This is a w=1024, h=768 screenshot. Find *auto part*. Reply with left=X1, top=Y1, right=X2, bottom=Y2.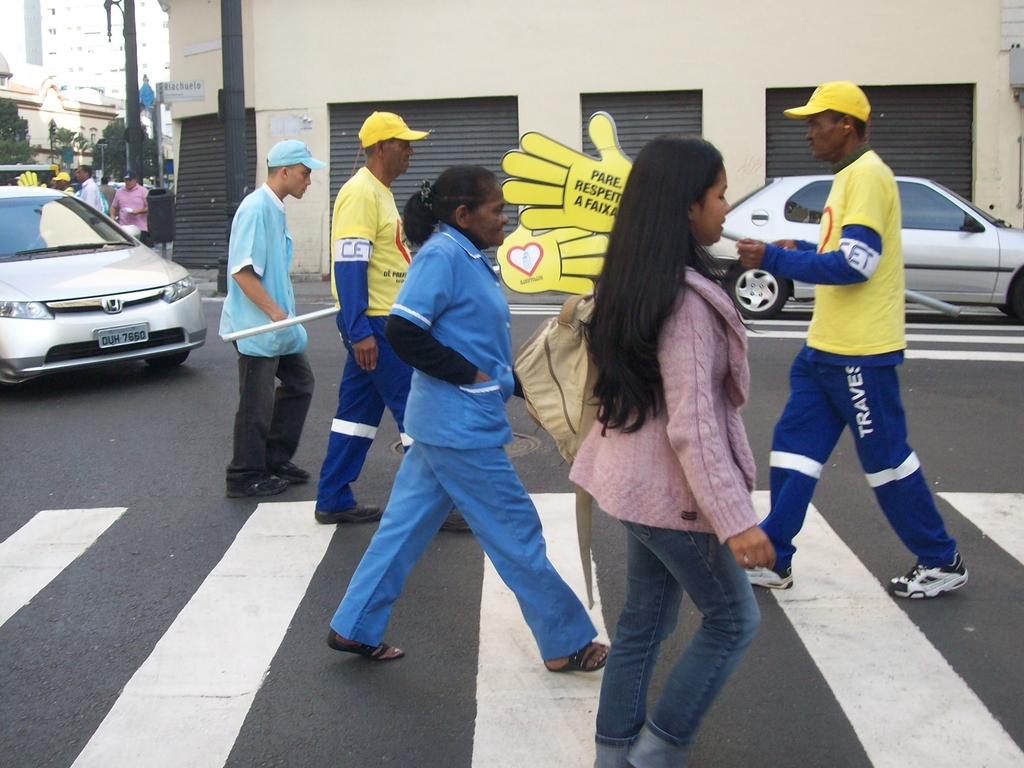
left=701, top=171, right=1023, bottom=343.
